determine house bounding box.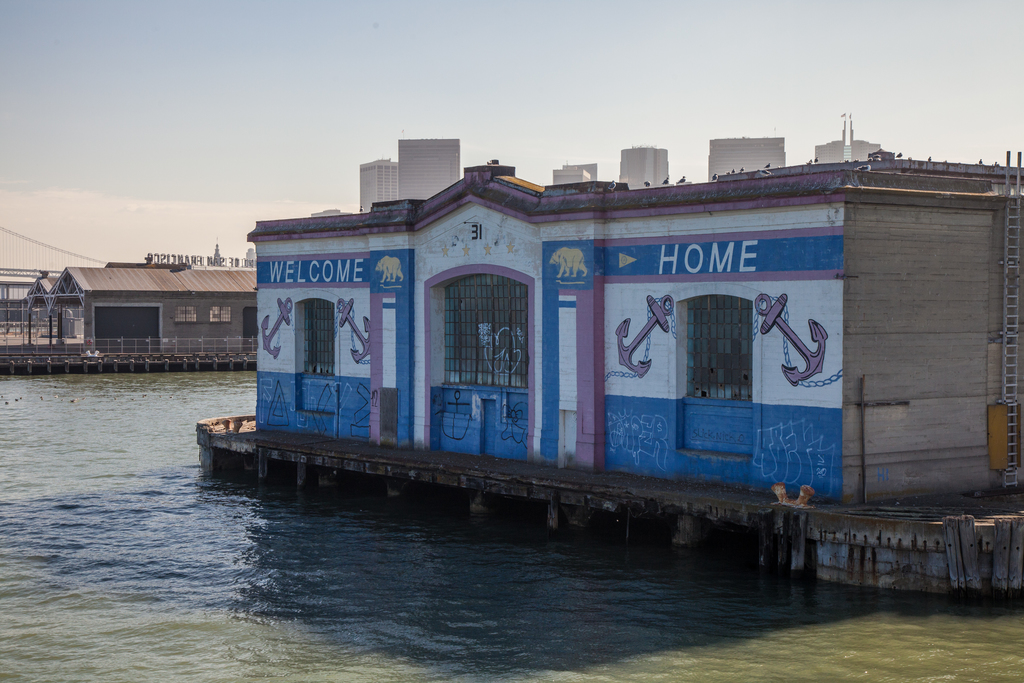
Determined: bbox=[190, 156, 1023, 598].
